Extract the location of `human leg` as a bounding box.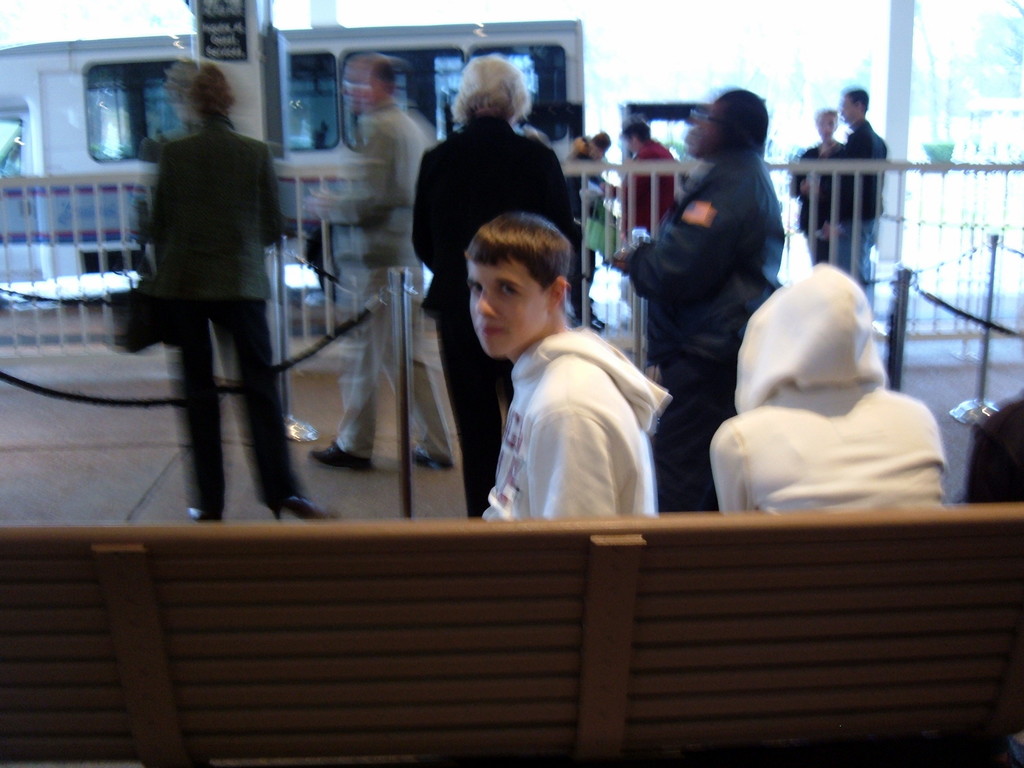
detection(307, 247, 424, 471).
